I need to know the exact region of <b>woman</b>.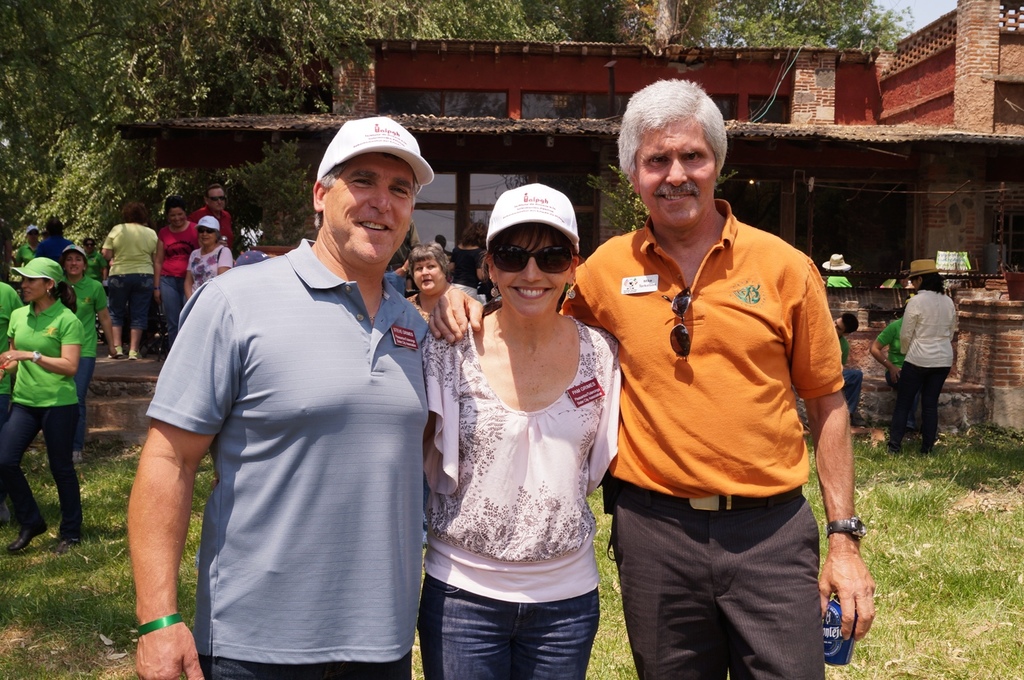
Region: {"left": 183, "top": 210, "right": 236, "bottom": 299}.
